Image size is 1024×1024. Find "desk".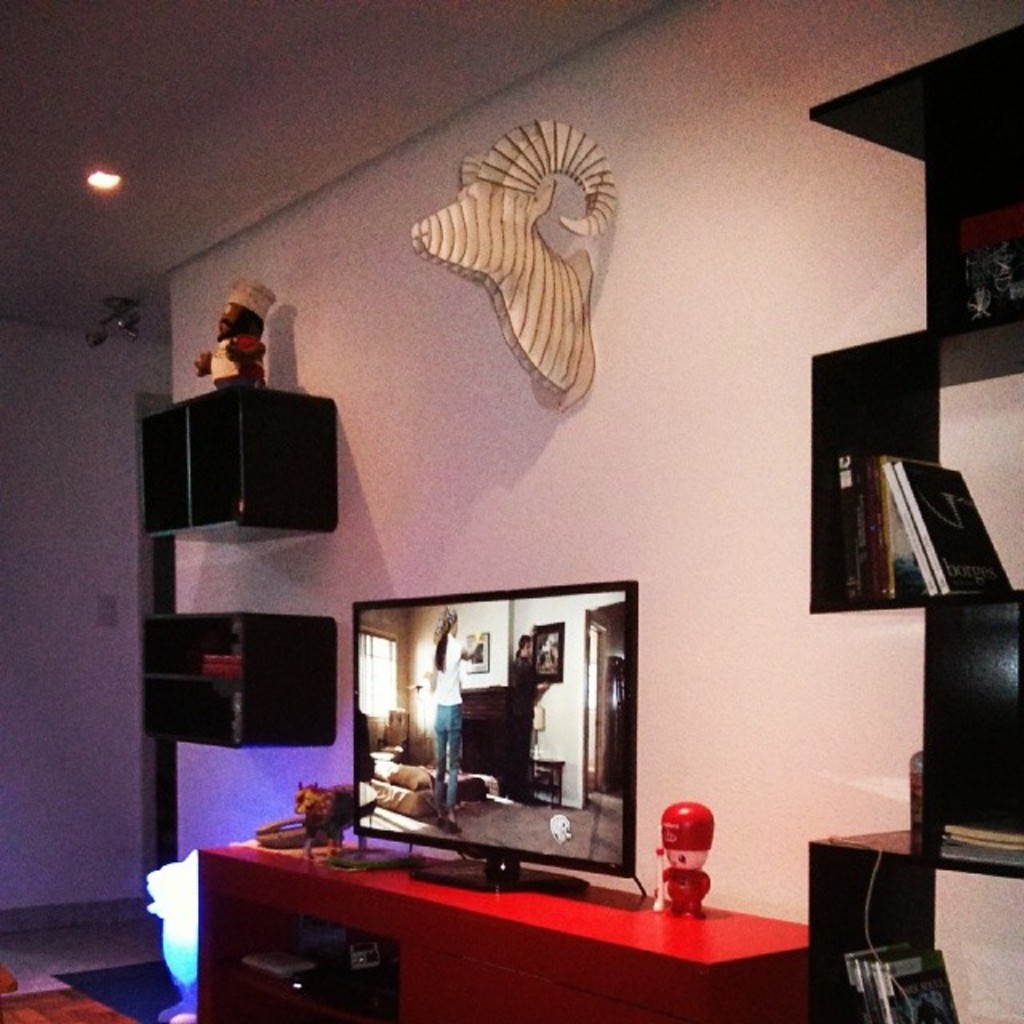
box=[158, 827, 760, 1005].
